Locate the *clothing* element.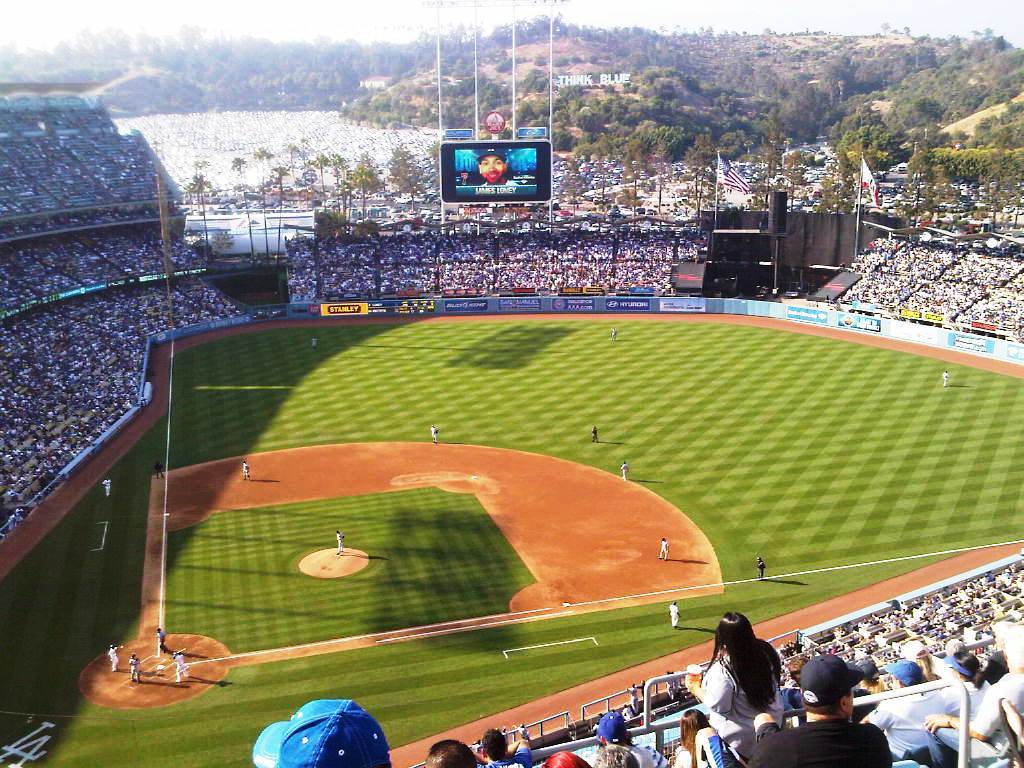
Element bbox: {"x1": 621, "y1": 462, "x2": 626, "y2": 483}.
